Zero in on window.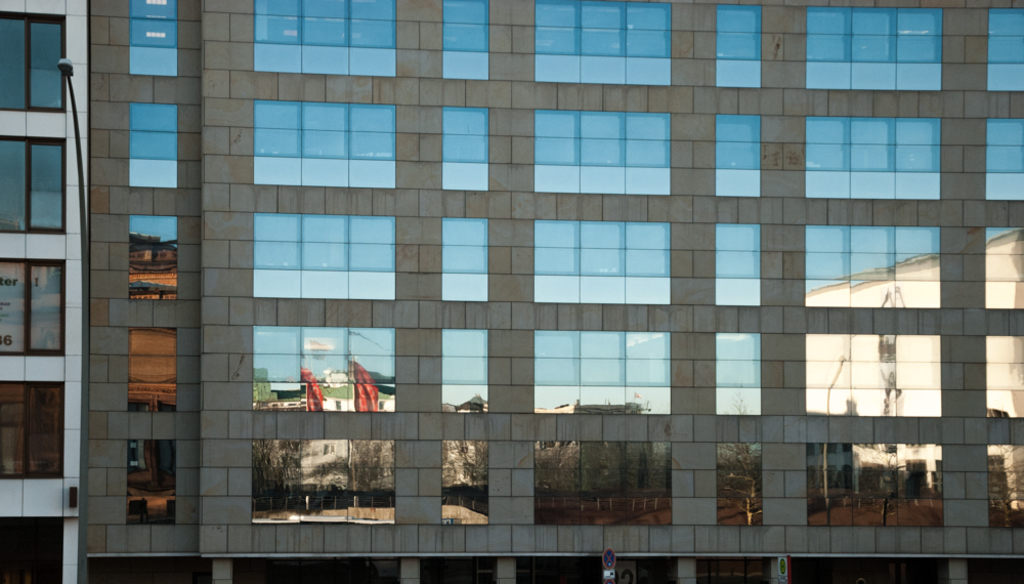
Zeroed in: rect(0, 7, 65, 115).
